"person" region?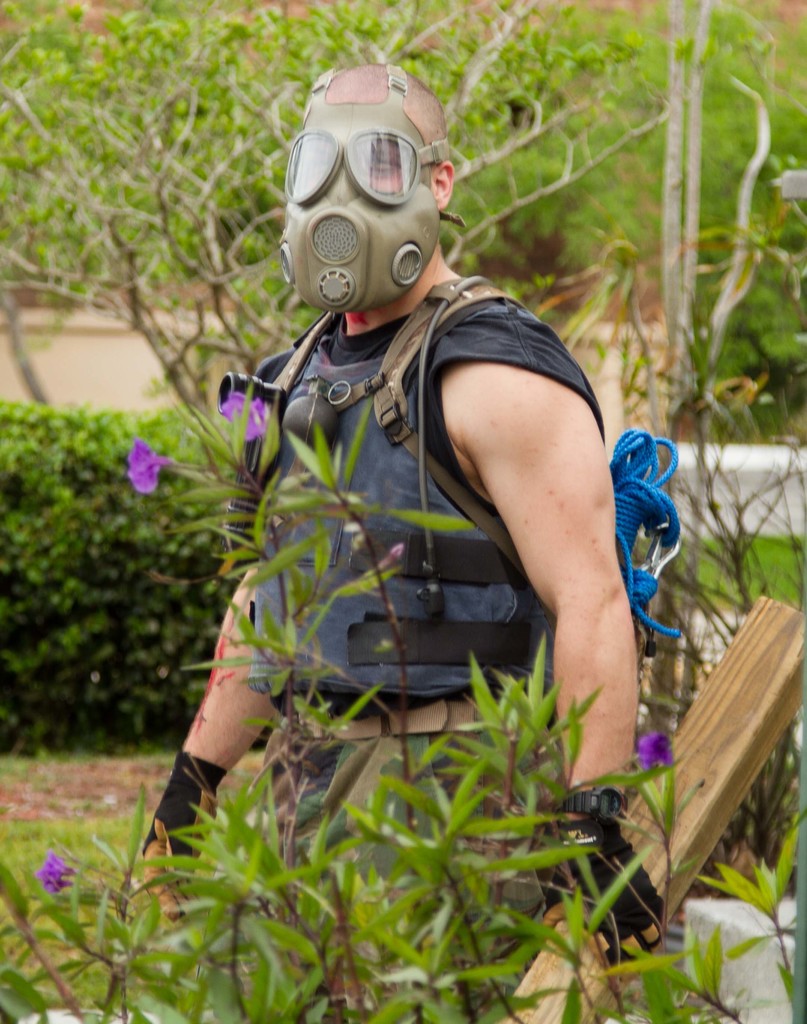
Rect(169, 90, 670, 903)
